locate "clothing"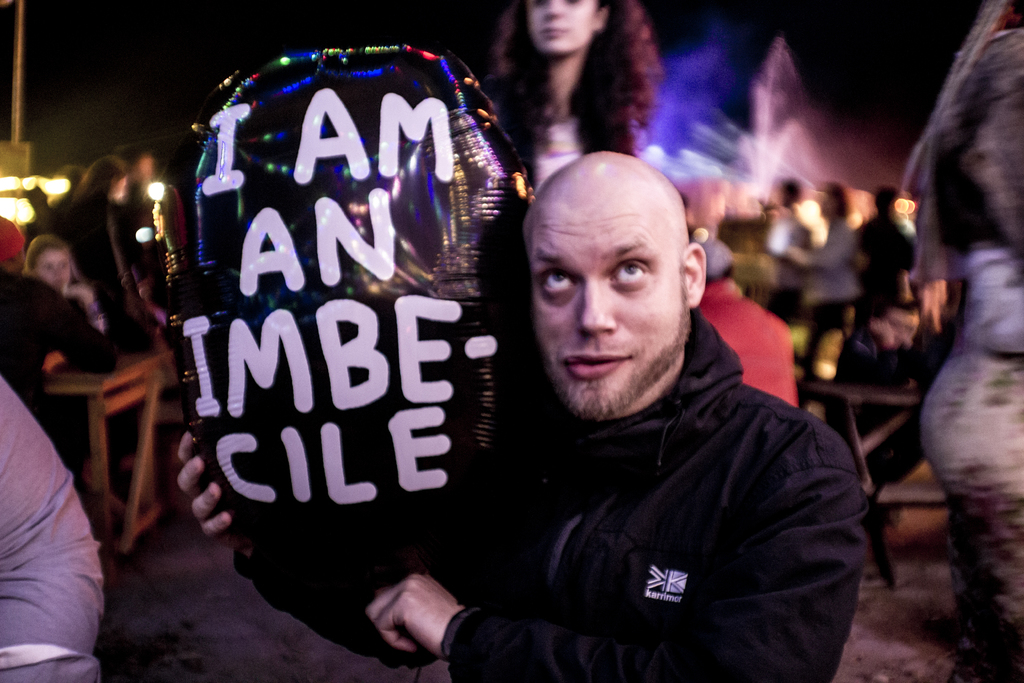
bbox=[1, 366, 92, 682]
